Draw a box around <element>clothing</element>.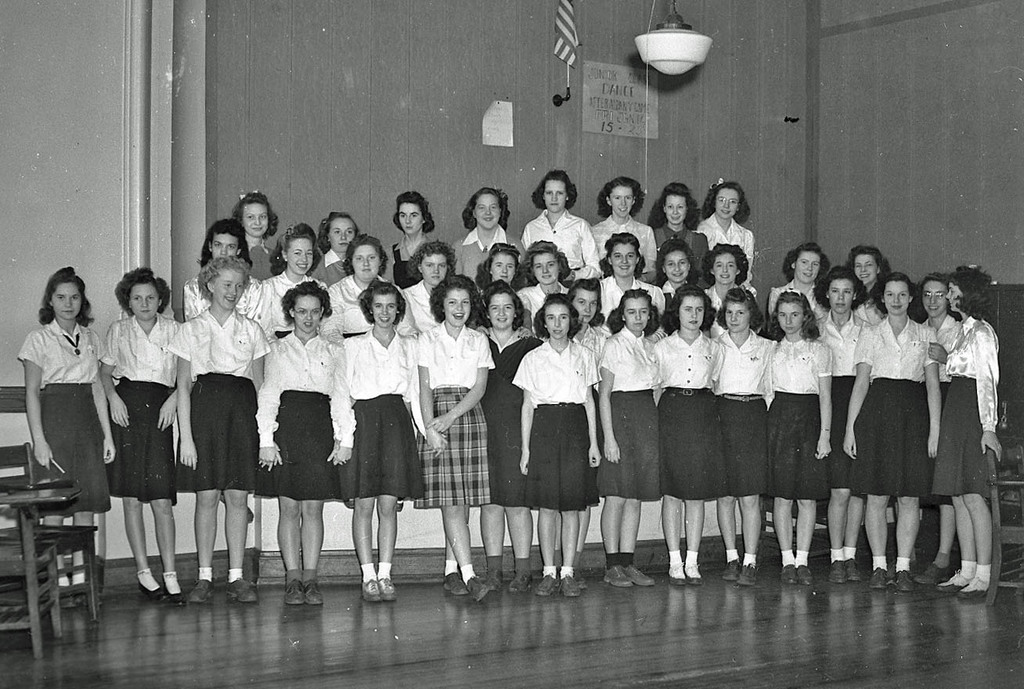
<box>247,288,310,329</box>.
